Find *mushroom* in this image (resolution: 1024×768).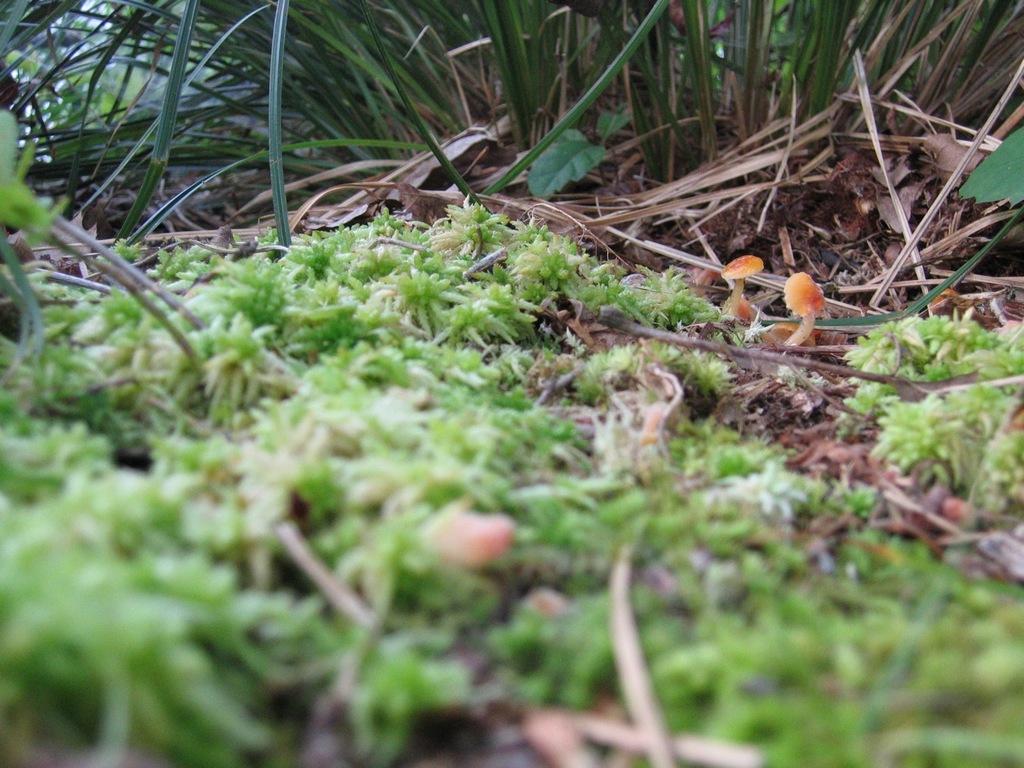
722 254 762 321.
